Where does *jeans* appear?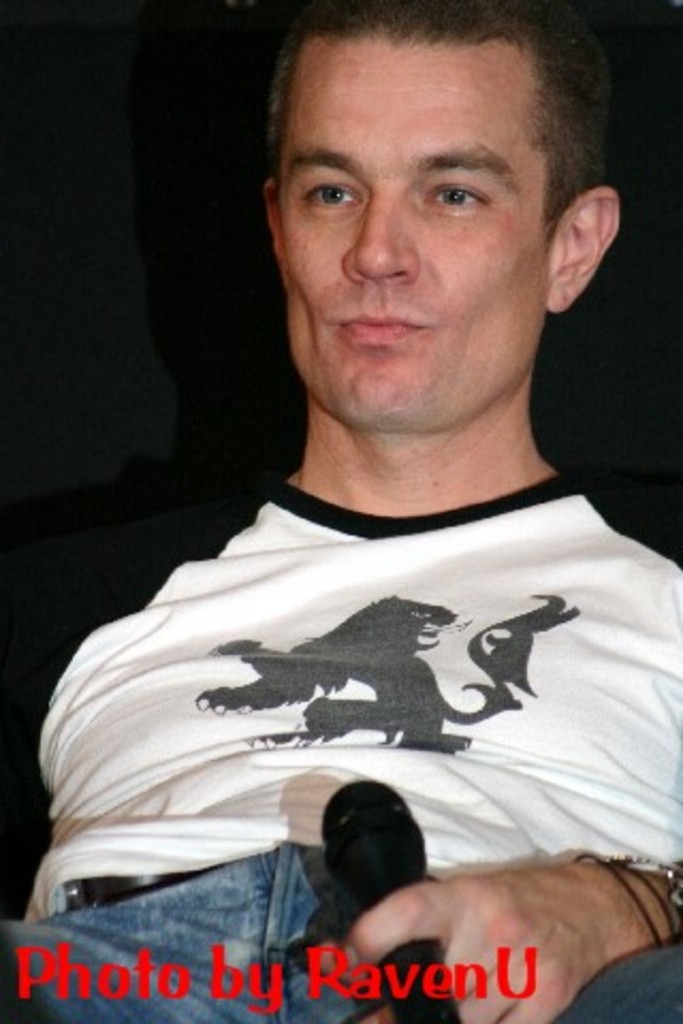
Appears at Rect(0, 851, 681, 1022).
